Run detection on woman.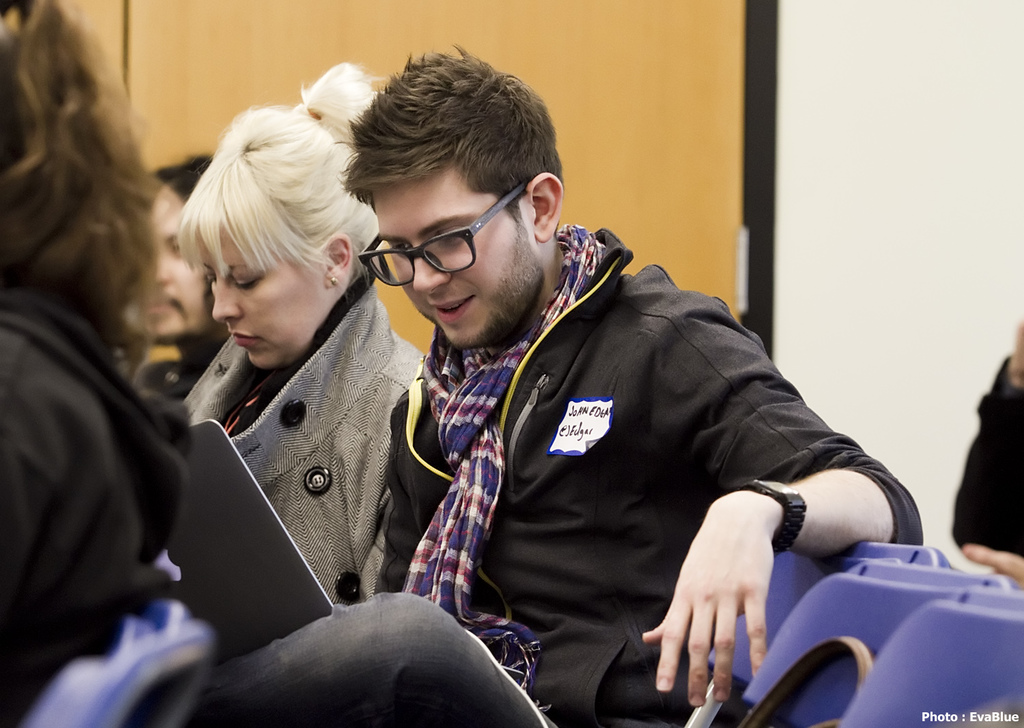
Result: x1=0 y1=0 x2=188 y2=727.
